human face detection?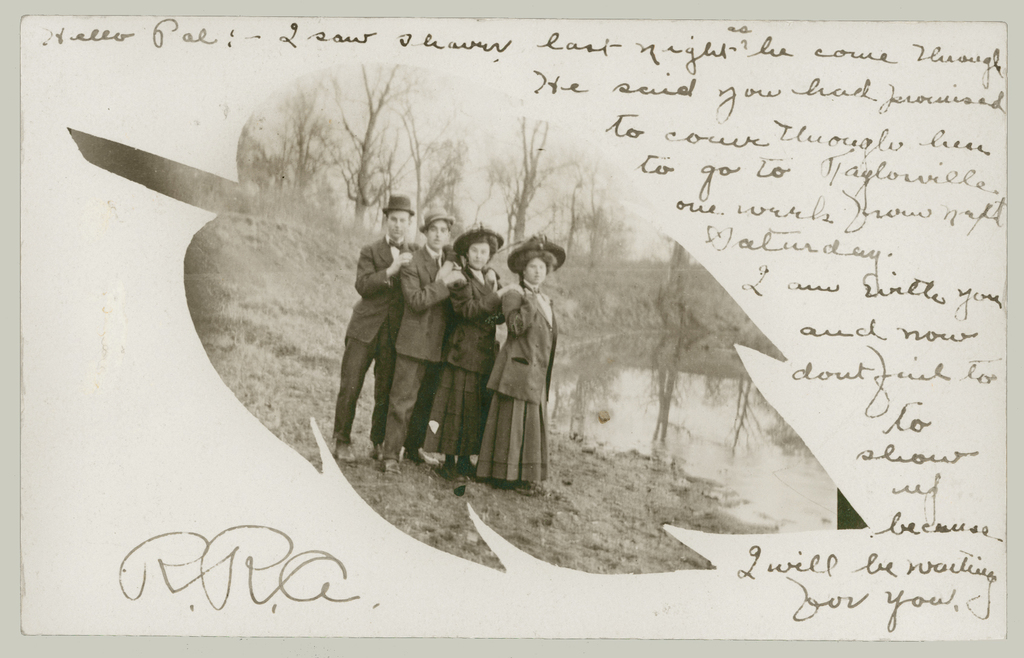
x1=526 y1=259 x2=544 y2=283
